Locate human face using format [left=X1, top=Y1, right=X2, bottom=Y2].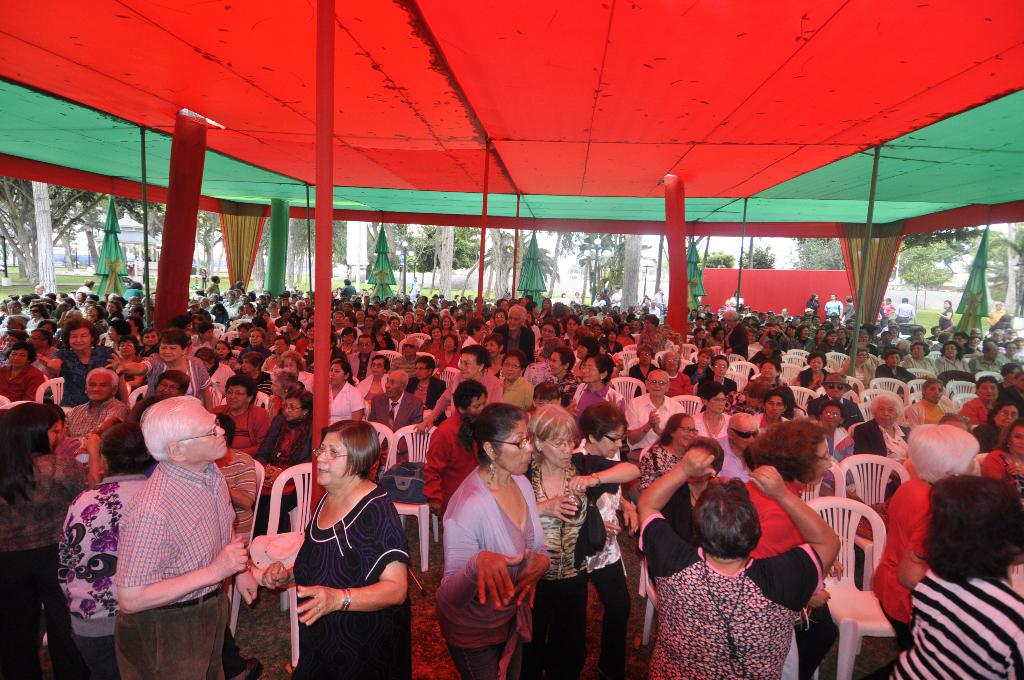
[left=274, top=338, right=288, bottom=353].
